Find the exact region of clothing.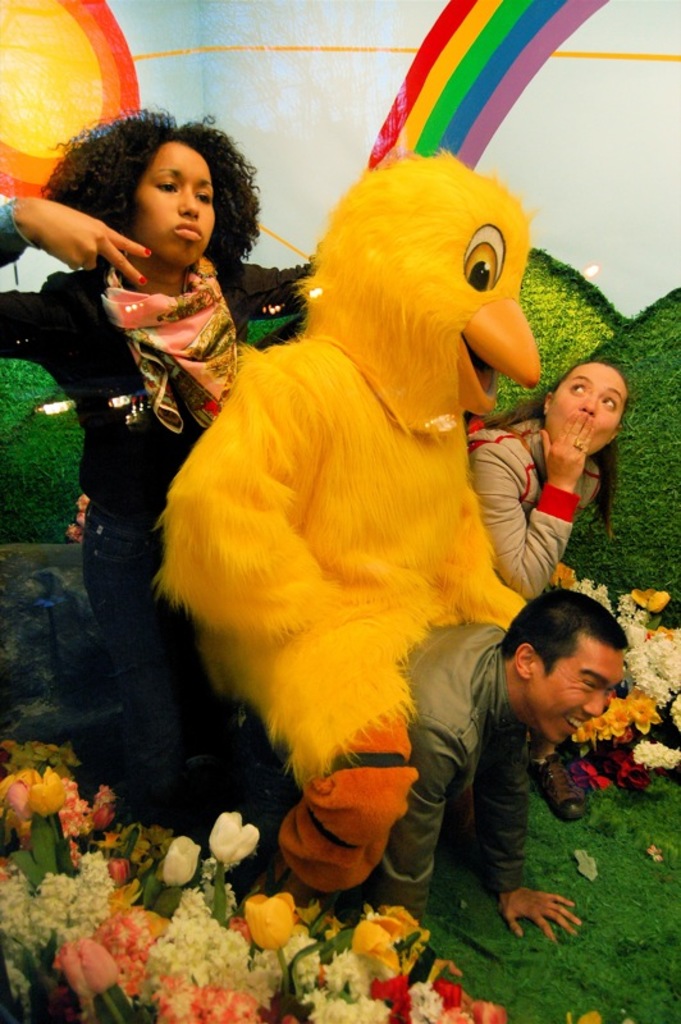
Exact region: (0,188,339,780).
